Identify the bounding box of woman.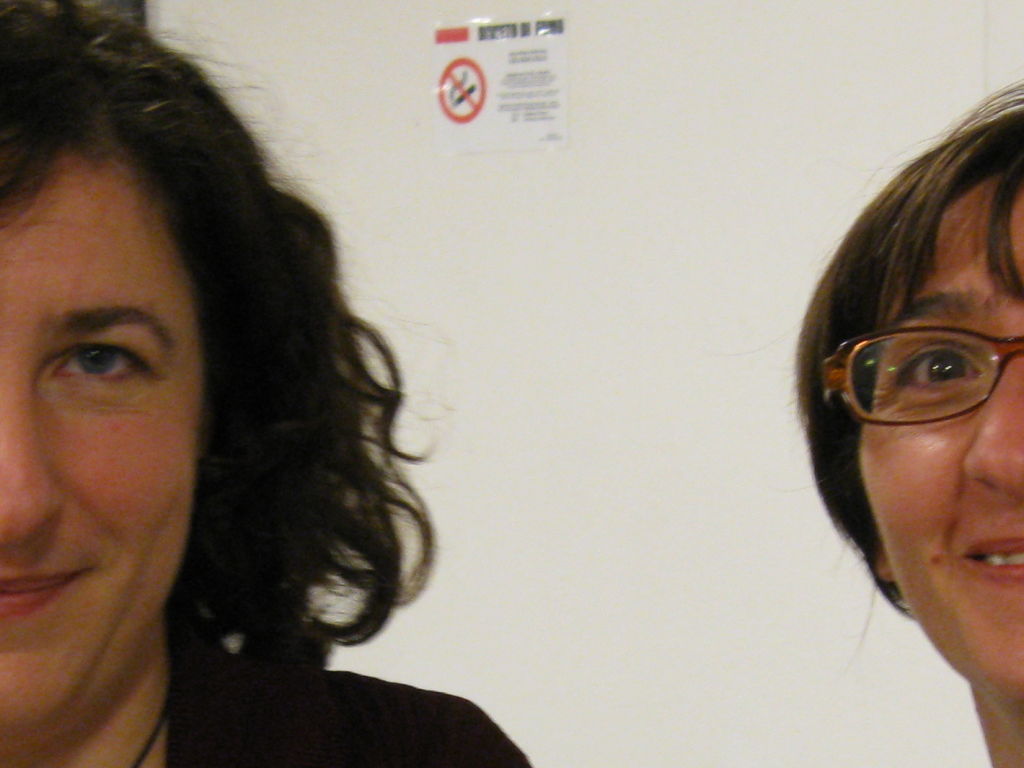
0 0 493 763.
